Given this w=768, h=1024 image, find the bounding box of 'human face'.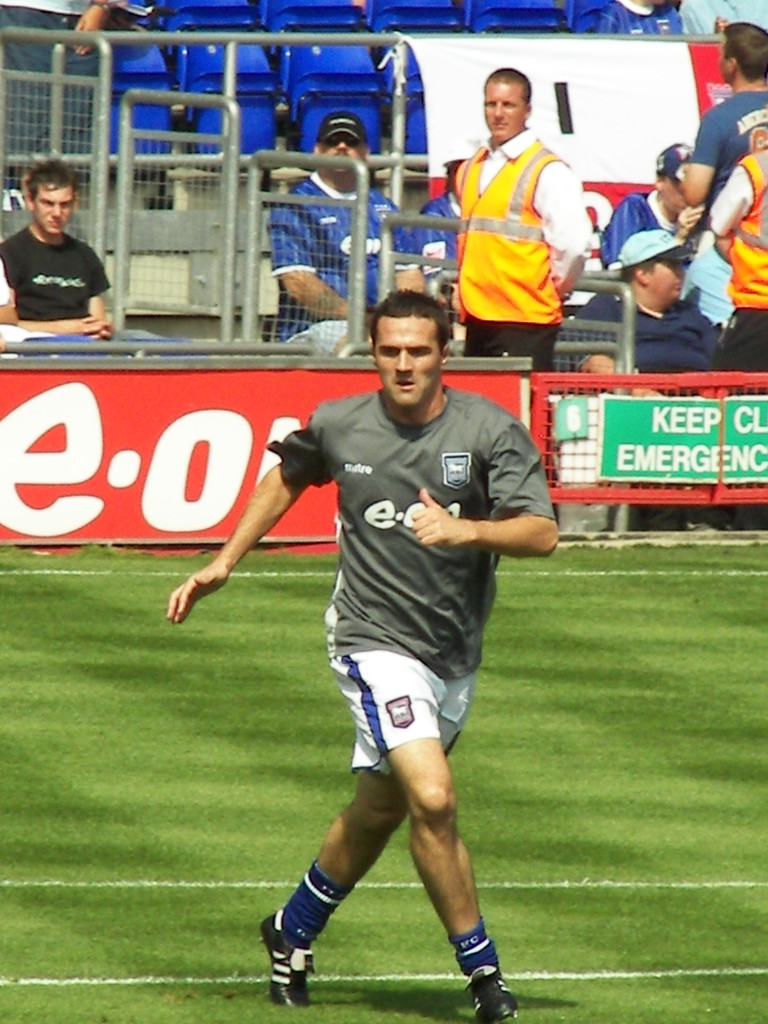
locate(660, 175, 690, 211).
